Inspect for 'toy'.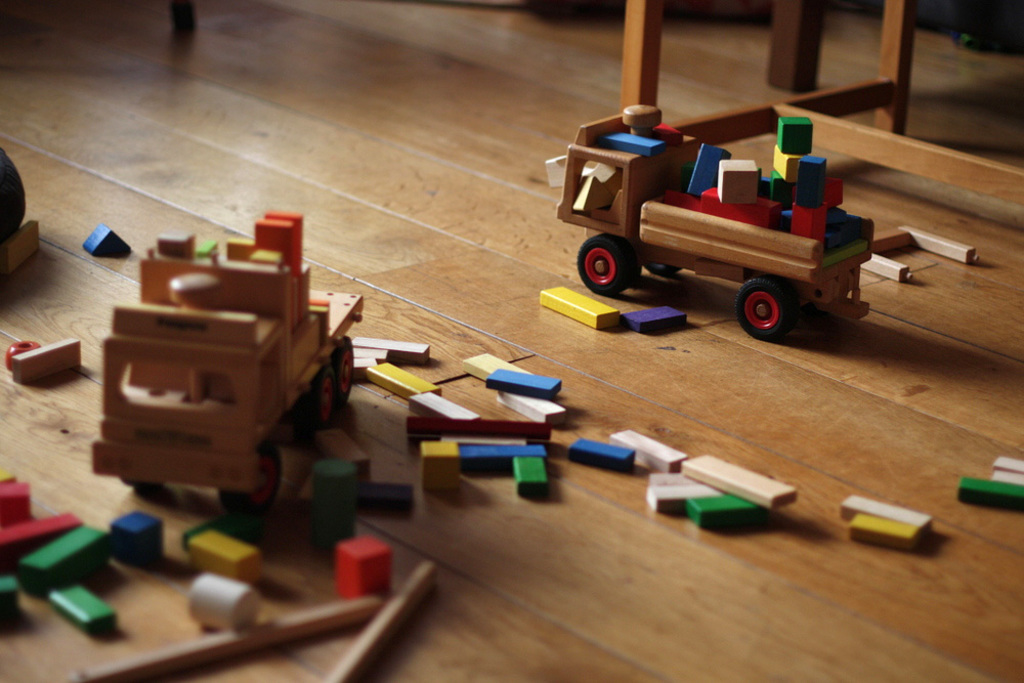
Inspection: BBox(575, 442, 631, 468).
